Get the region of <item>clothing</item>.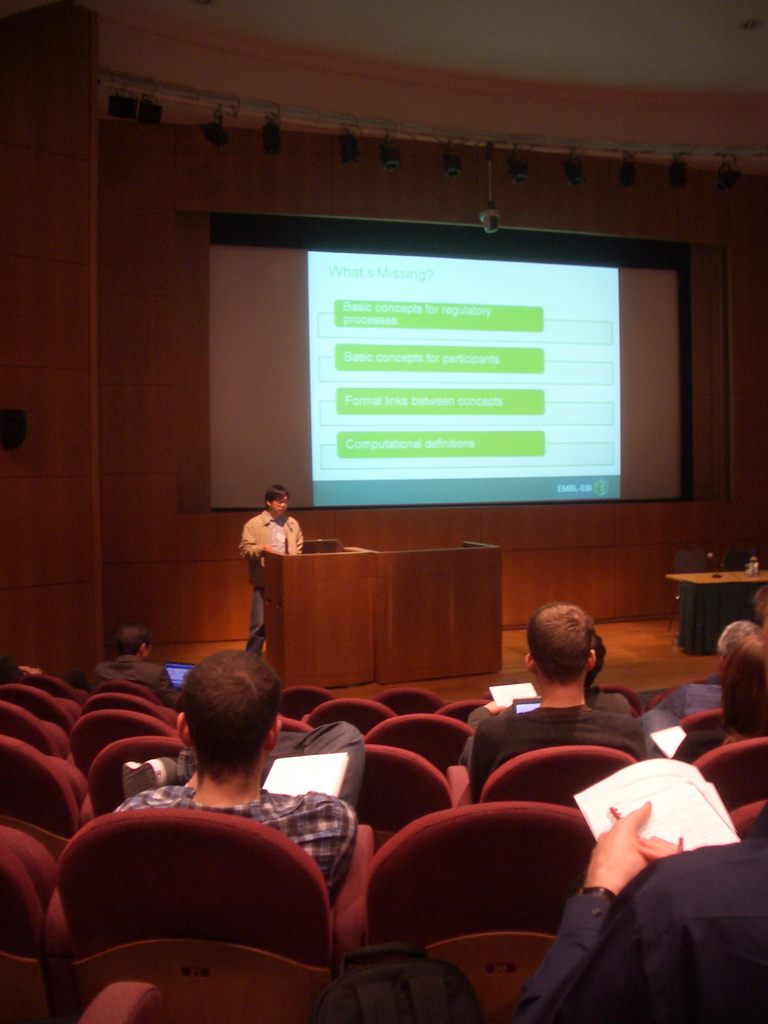
107,771,354,895.
